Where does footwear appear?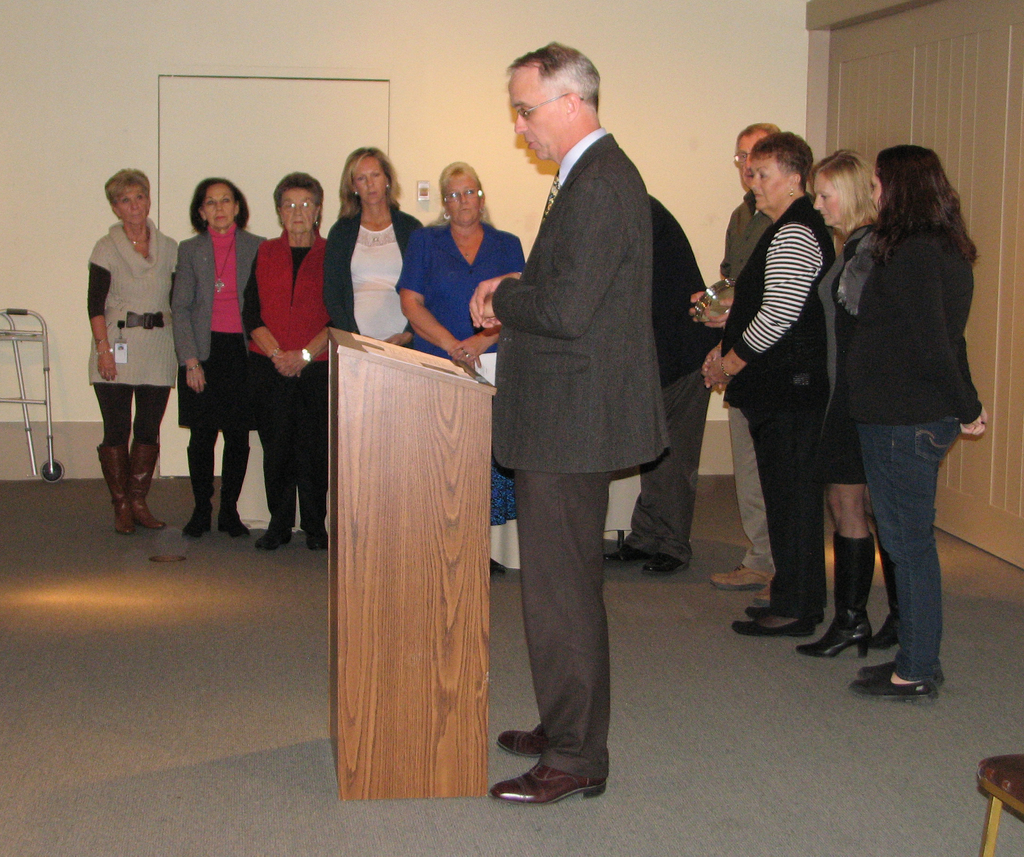
Appears at BBox(846, 643, 895, 678).
